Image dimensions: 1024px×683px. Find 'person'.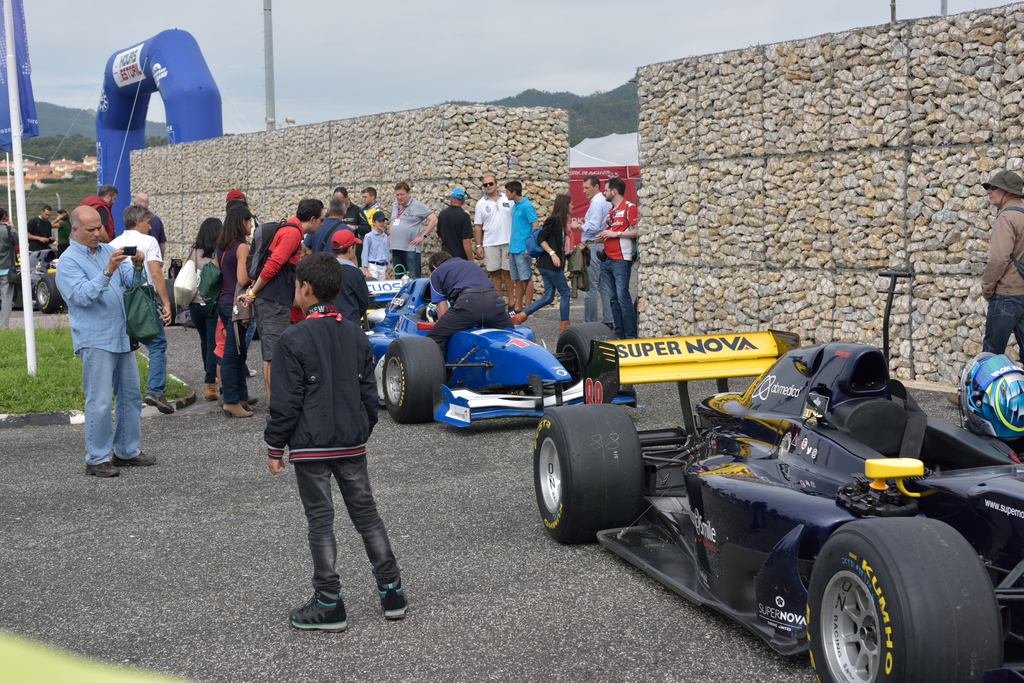
298 195 346 259.
